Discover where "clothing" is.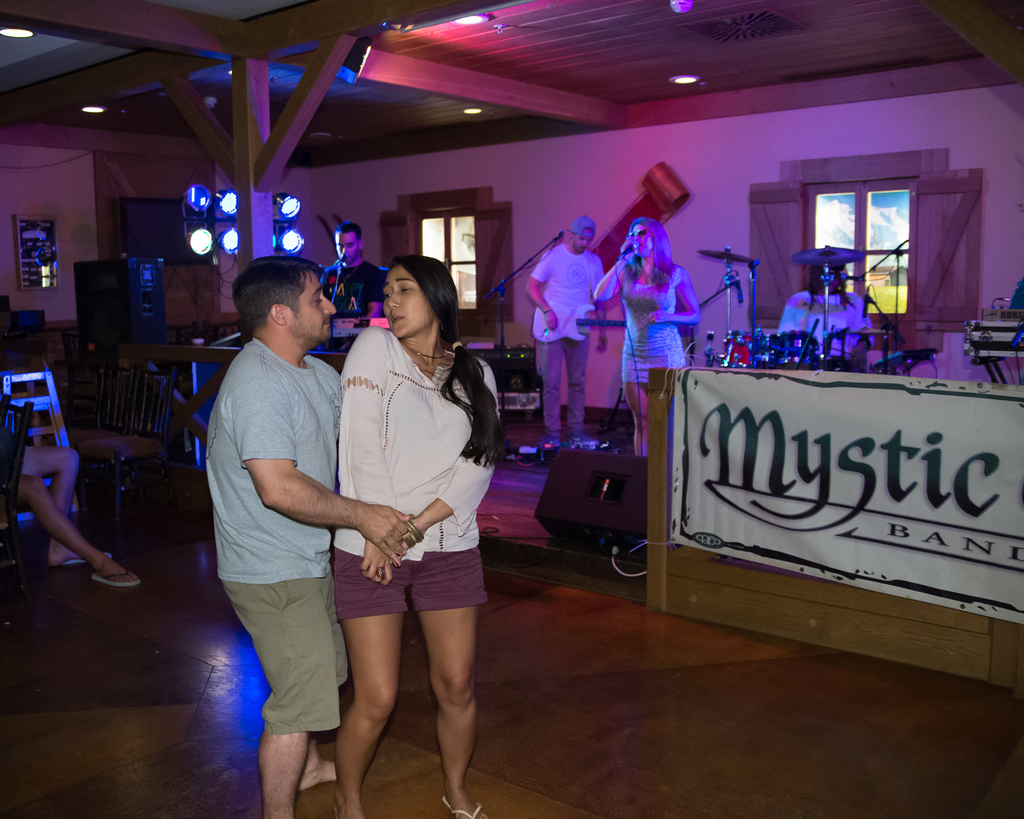
Discovered at Rect(207, 330, 364, 732).
